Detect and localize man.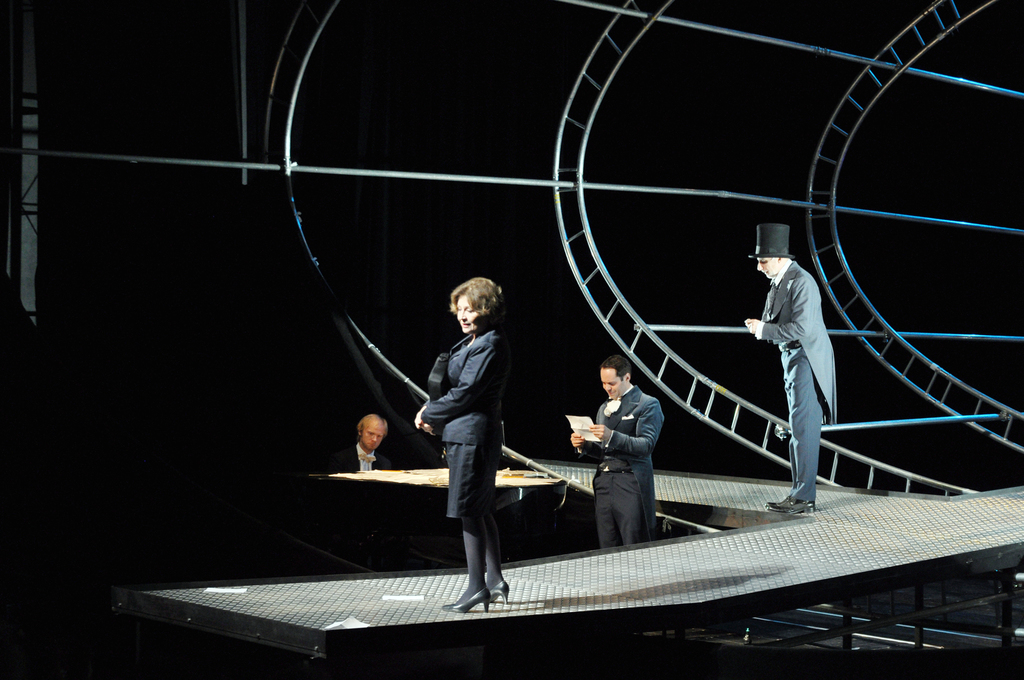
Localized at x1=324, y1=412, x2=392, y2=474.
